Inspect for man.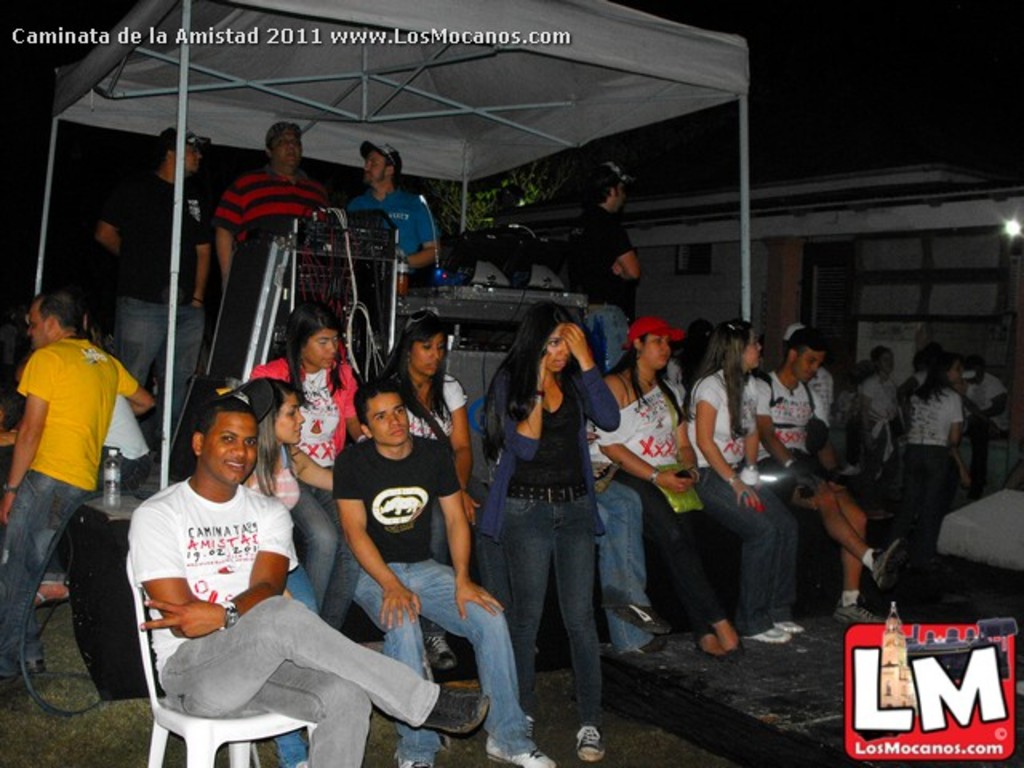
Inspection: bbox=(784, 326, 834, 430).
